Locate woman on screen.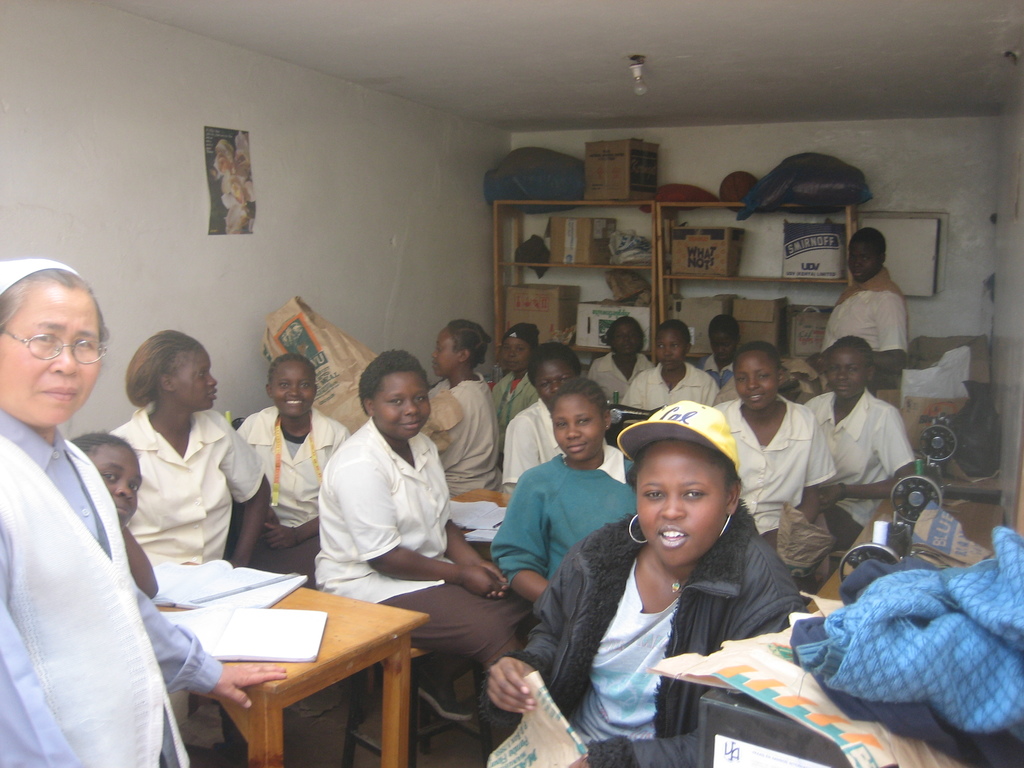
On screen at BBox(419, 315, 499, 500).
